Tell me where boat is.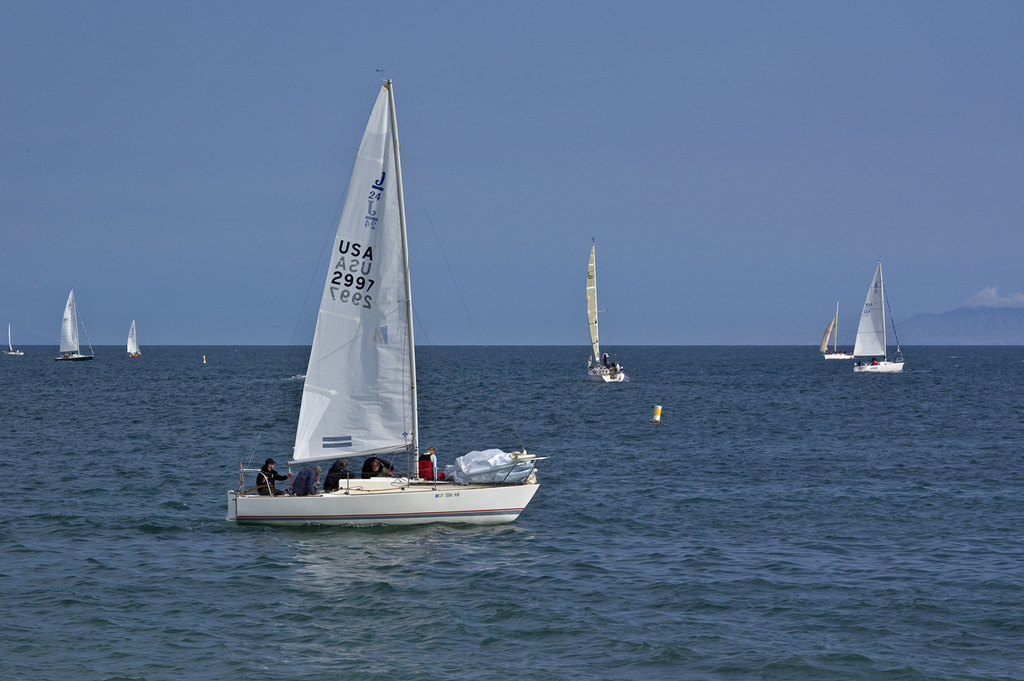
boat is at Rect(835, 272, 922, 378).
